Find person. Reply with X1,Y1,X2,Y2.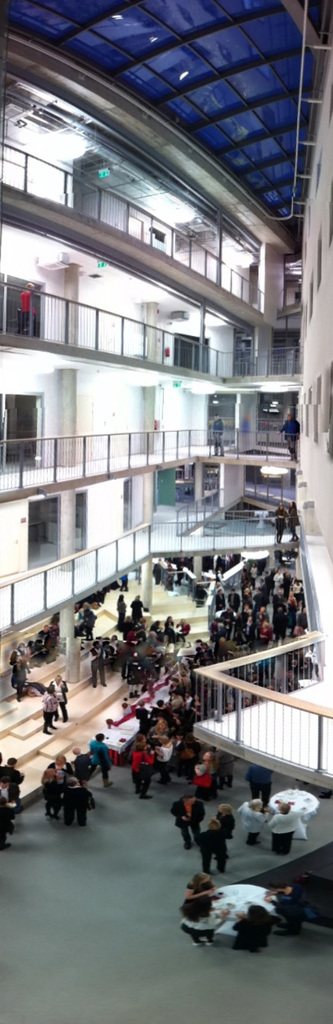
90,737,111,789.
